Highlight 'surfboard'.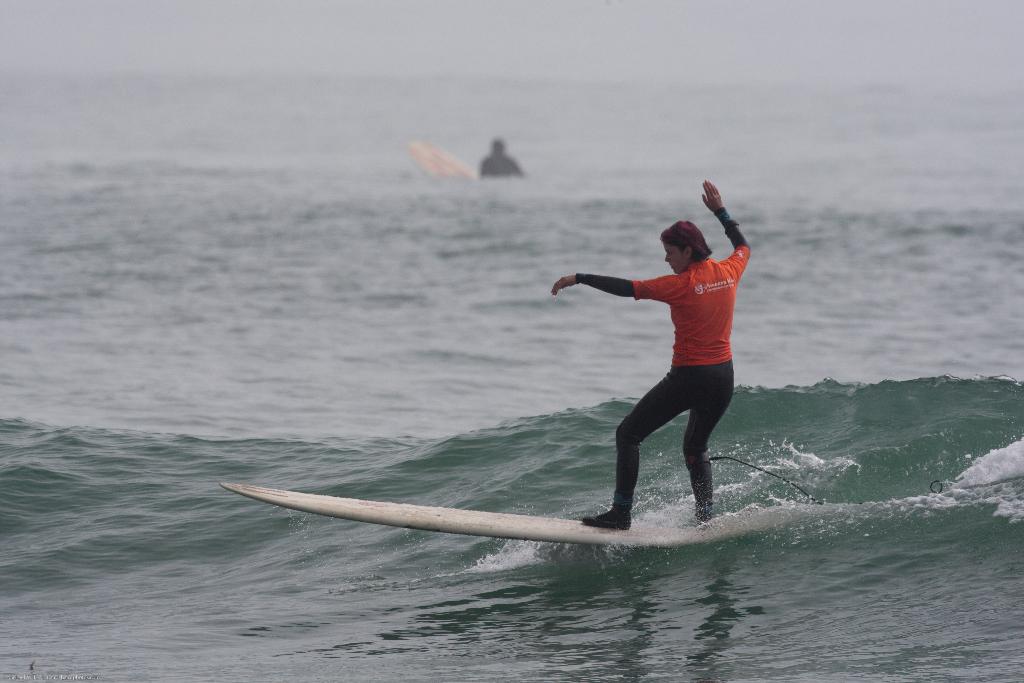
Highlighted region: [410, 140, 479, 184].
